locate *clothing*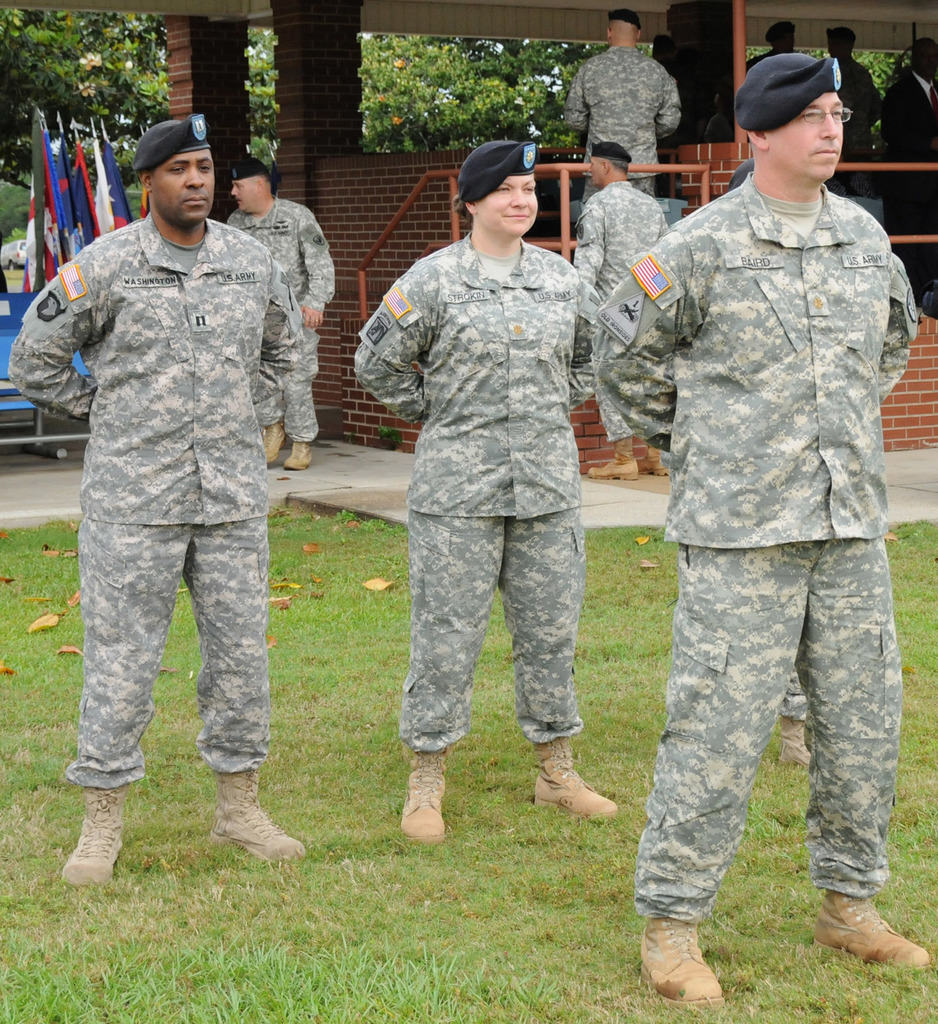
detection(224, 195, 340, 443)
